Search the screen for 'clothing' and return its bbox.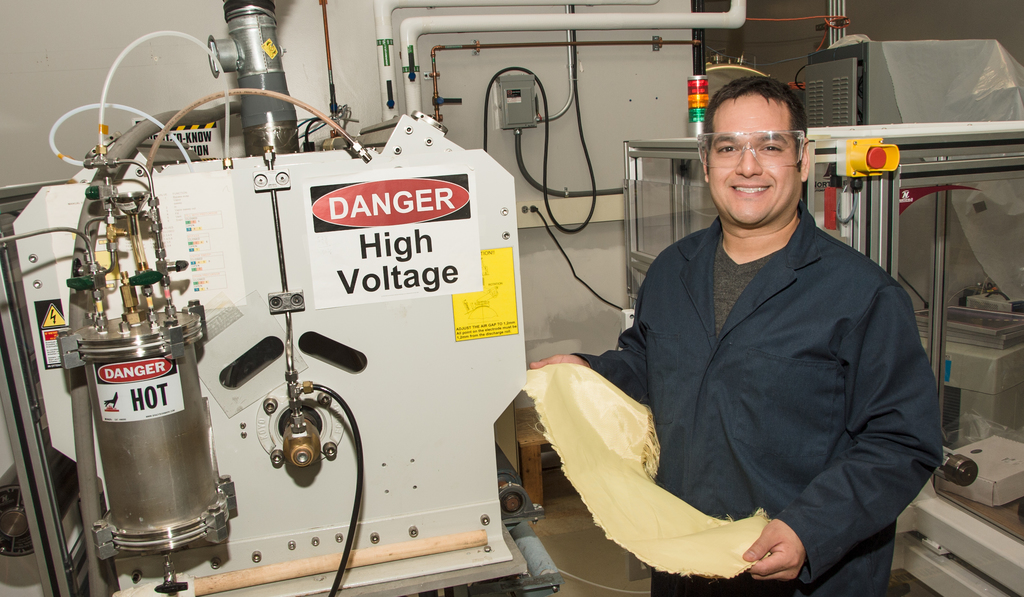
Found: 575, 151, 941, 595.
